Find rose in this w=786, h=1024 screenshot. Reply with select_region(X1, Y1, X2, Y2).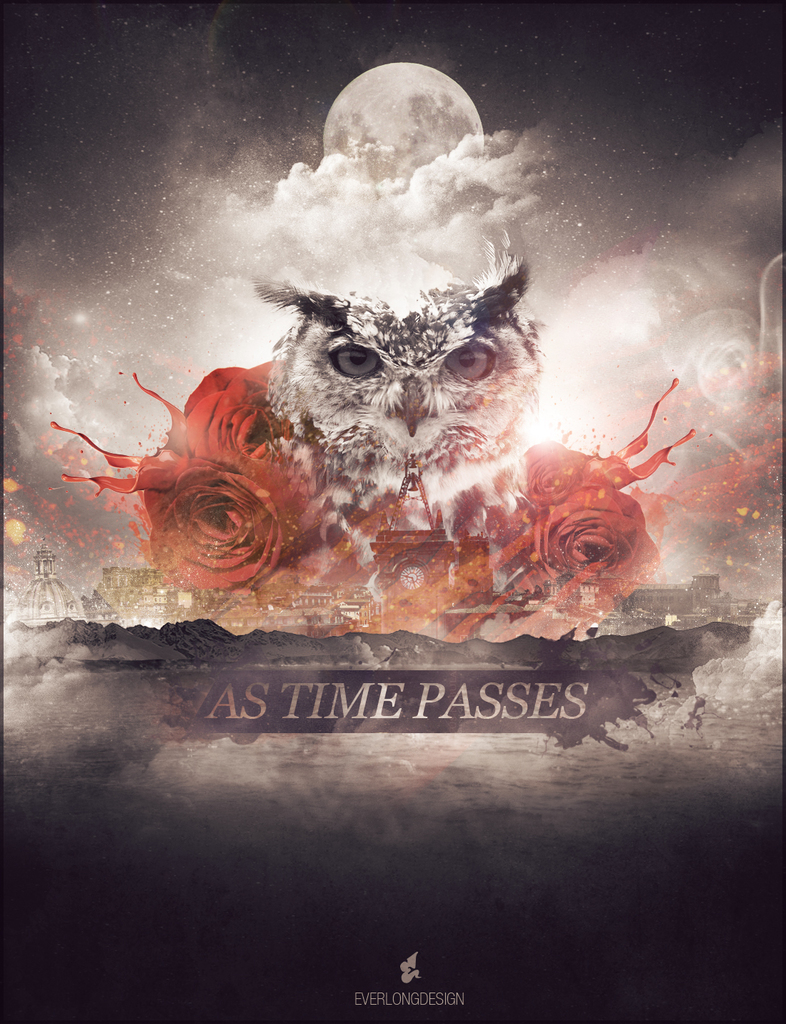
select_region(146, 456, 295, 597).
